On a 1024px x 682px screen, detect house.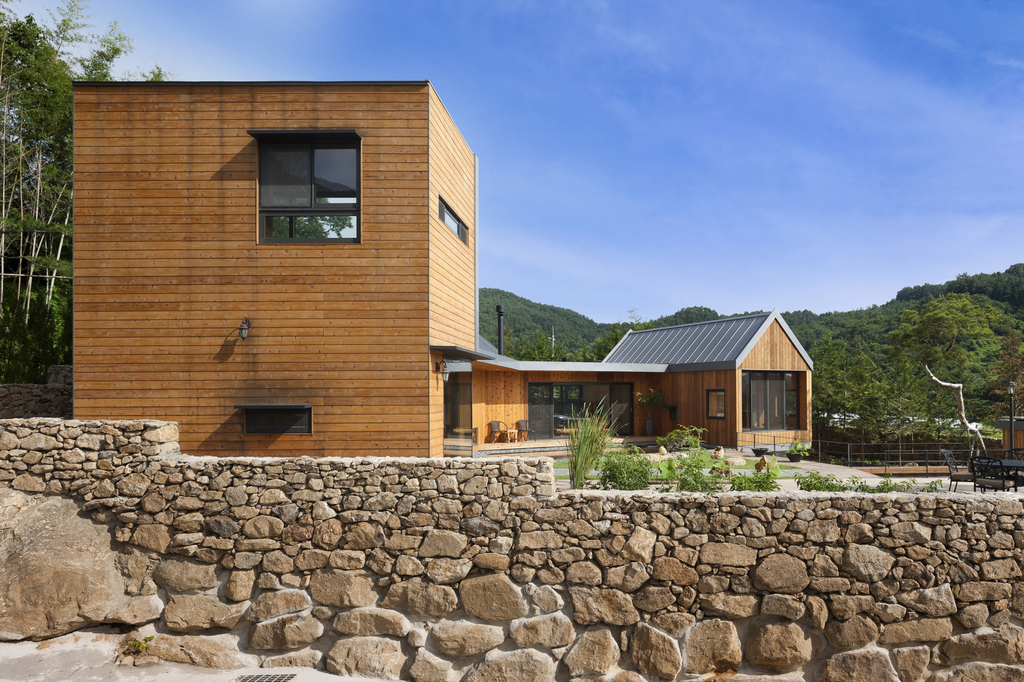
select_region(74, 60, 490, 463).
